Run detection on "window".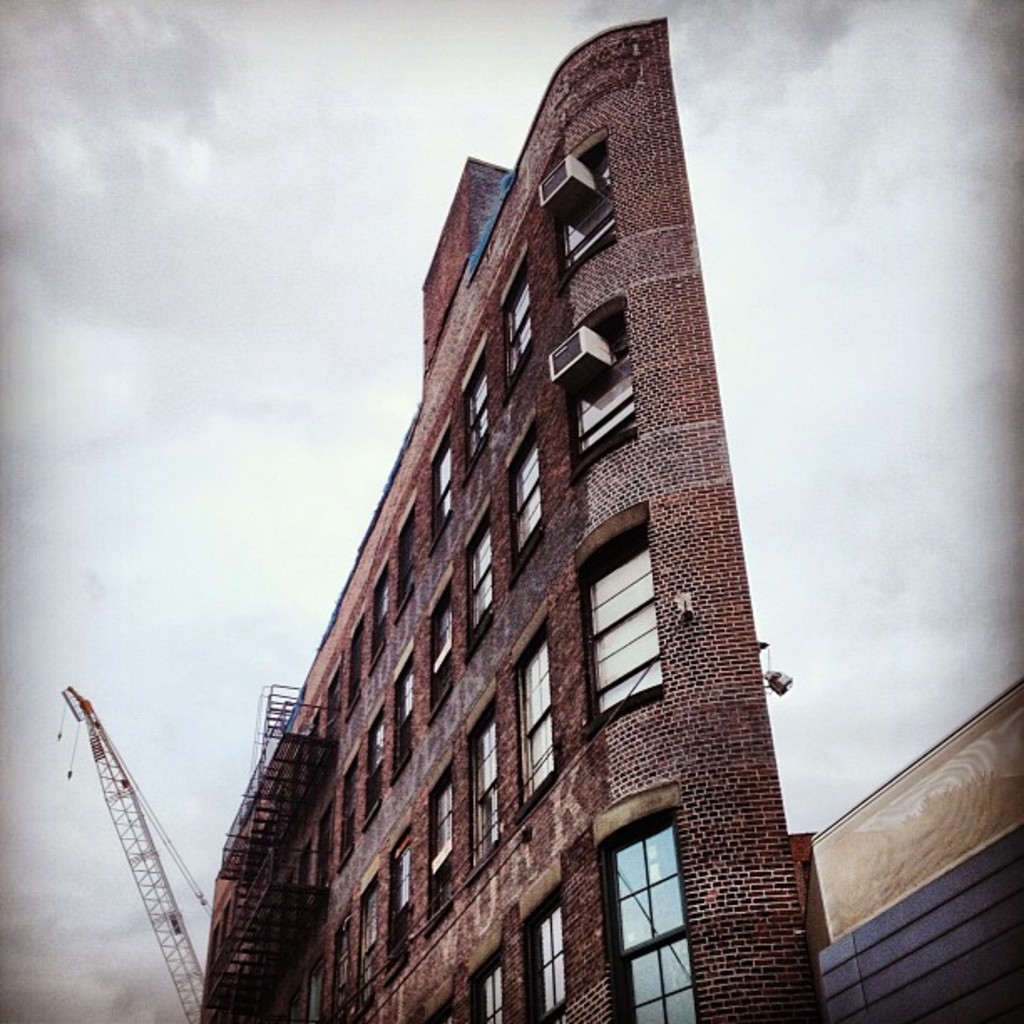
Result: {"left": 589, "top": 539, "right": 666, "bottom": 713}.
